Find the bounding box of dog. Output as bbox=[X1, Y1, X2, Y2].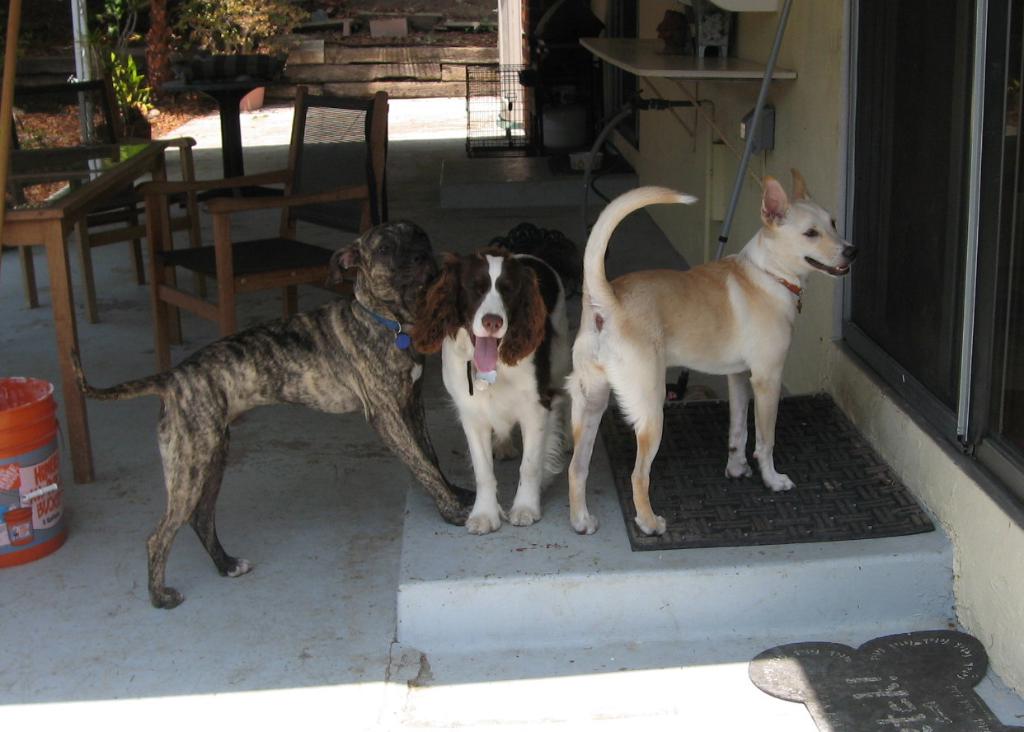
bbox=[404, 243, 575, 537].
